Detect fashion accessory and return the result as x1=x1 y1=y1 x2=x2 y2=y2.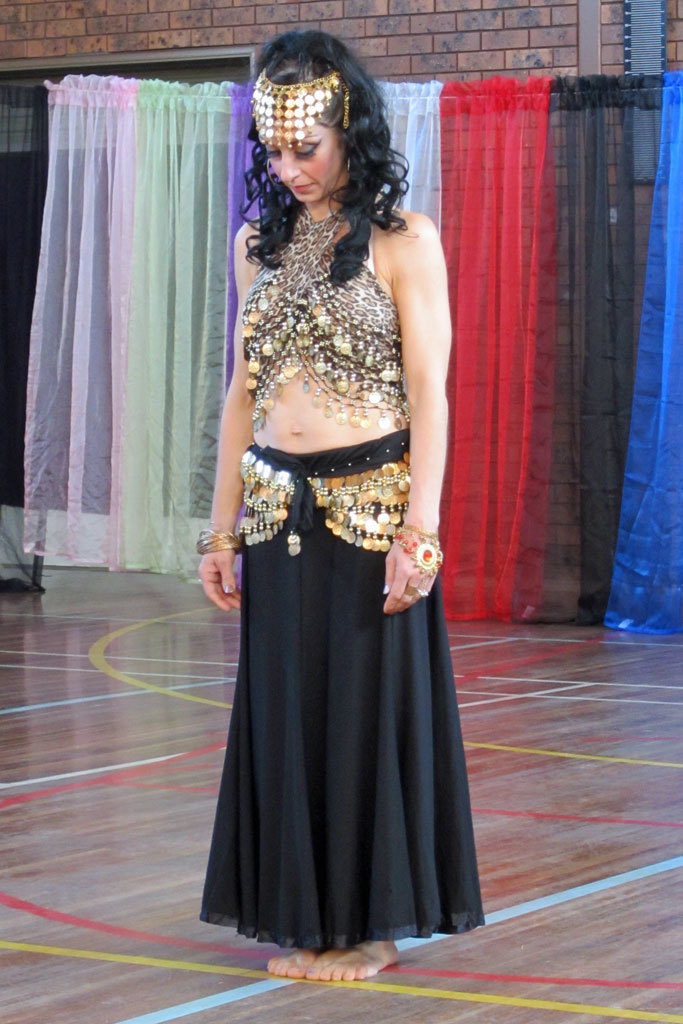
x1=340 y1=147 x2=356 y2=176.
